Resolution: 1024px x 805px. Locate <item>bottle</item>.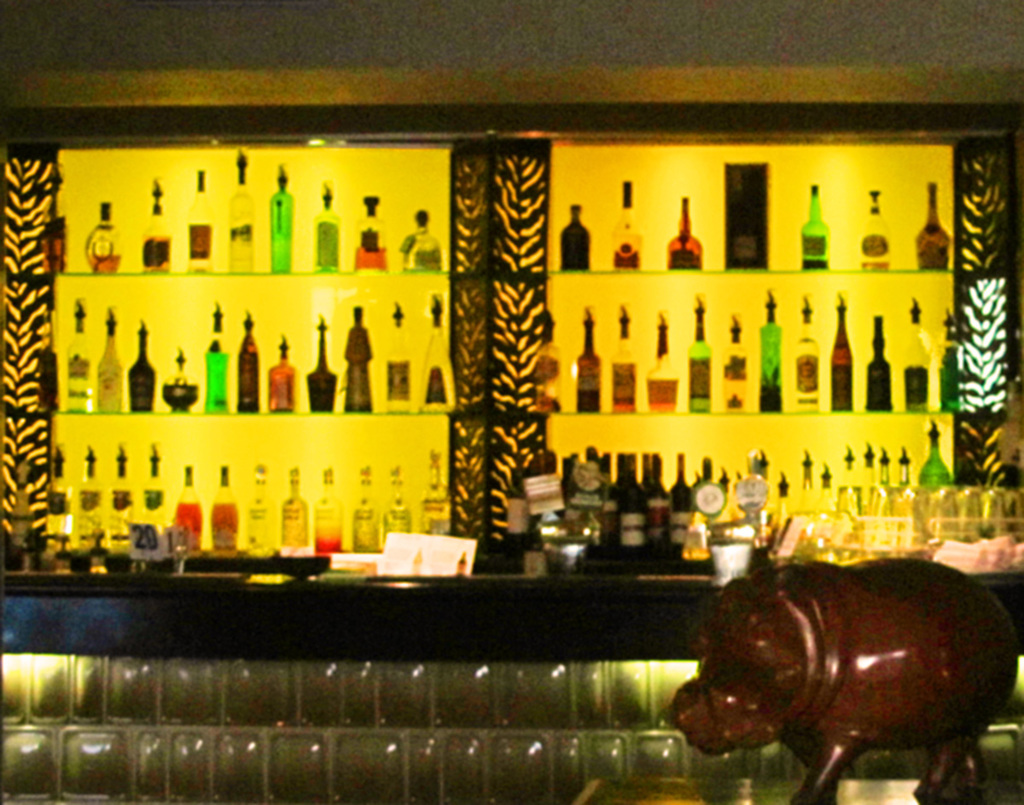
42 188 67 273.
